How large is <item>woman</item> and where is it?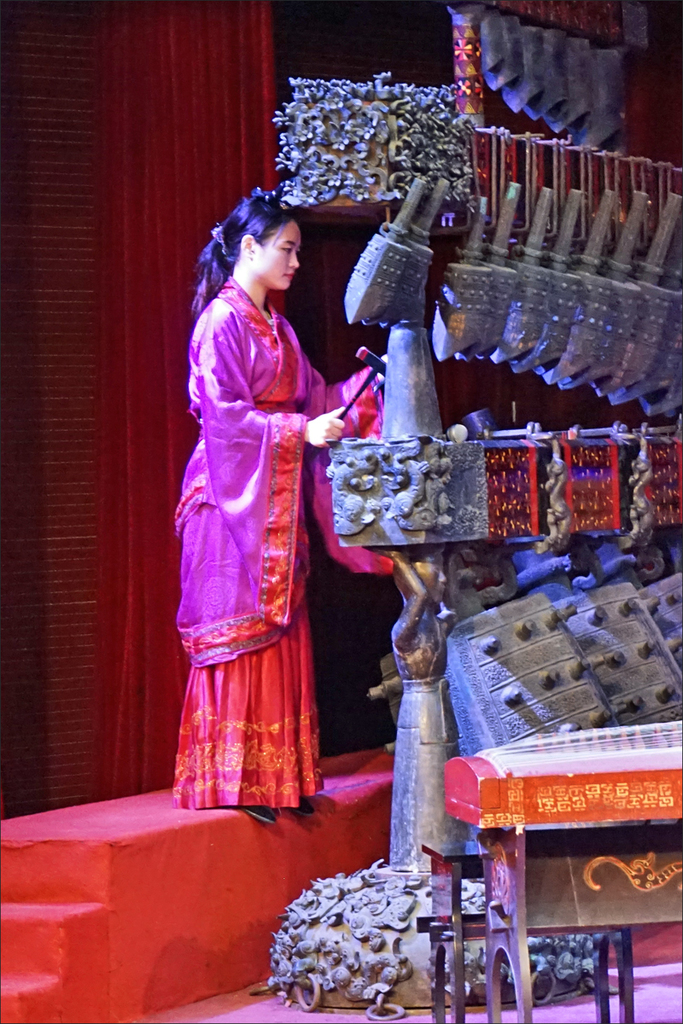
Bounding box: box=[187, 180, 384, 835].
